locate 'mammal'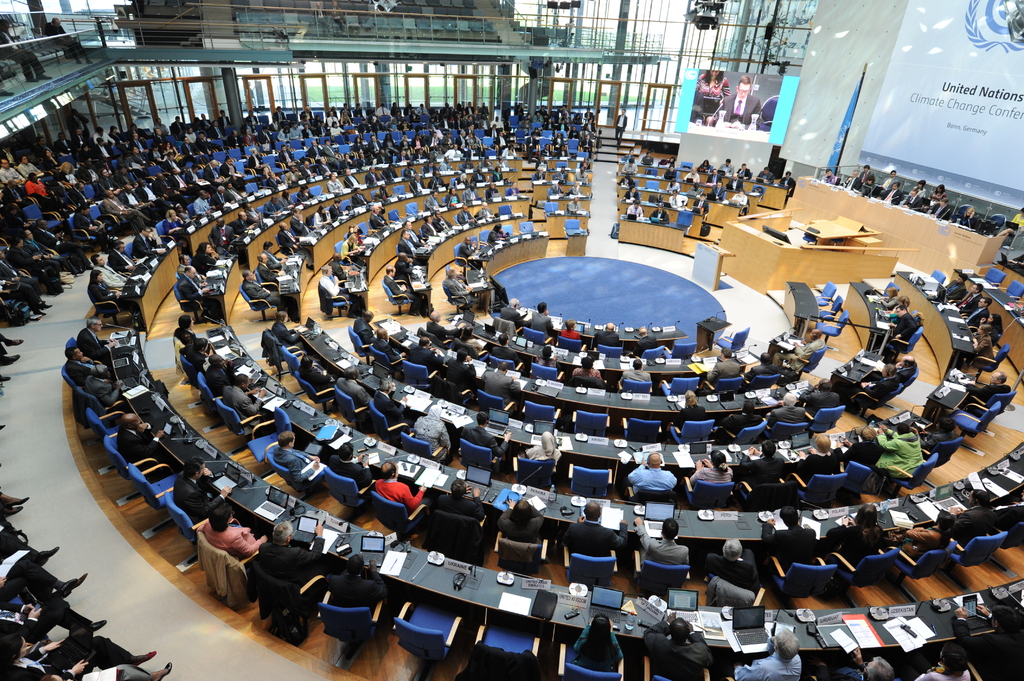
box(662, 164, 676, 182)
